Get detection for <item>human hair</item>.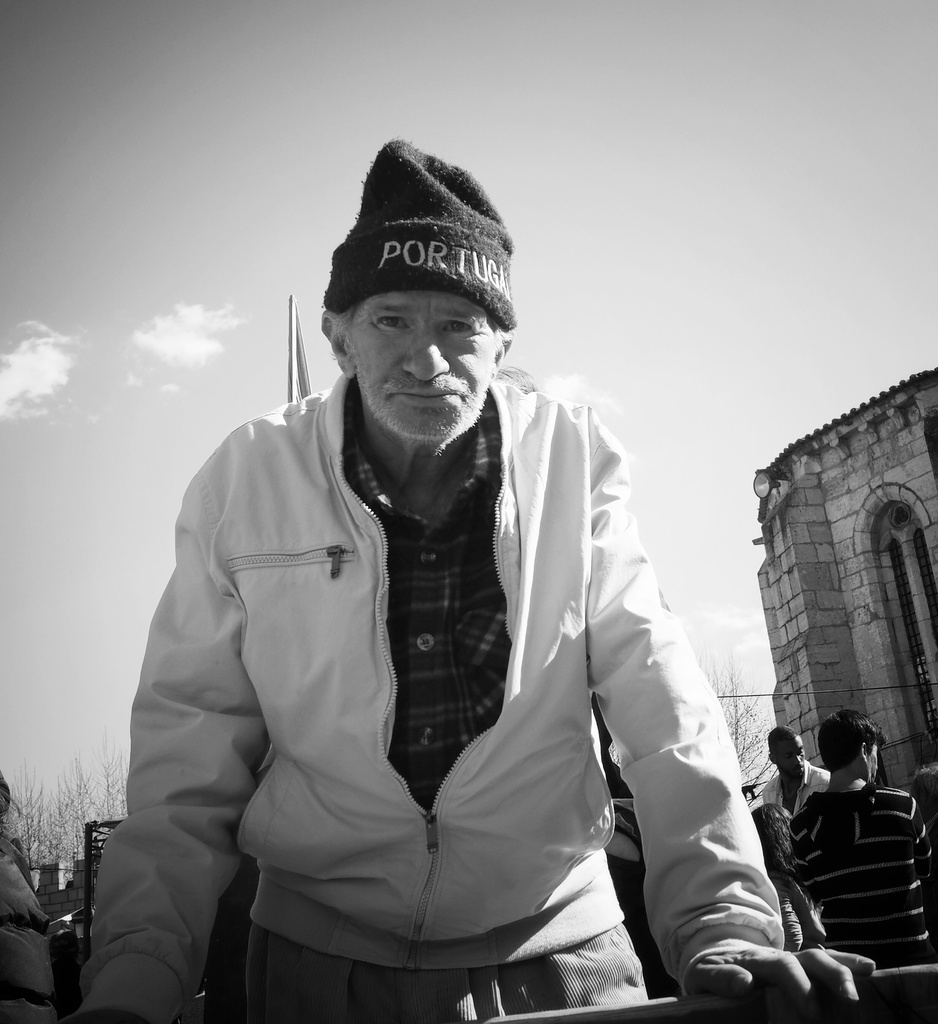
Detection: {"left": 816, "top": 706, "right": 893, "bottom": 771}.
